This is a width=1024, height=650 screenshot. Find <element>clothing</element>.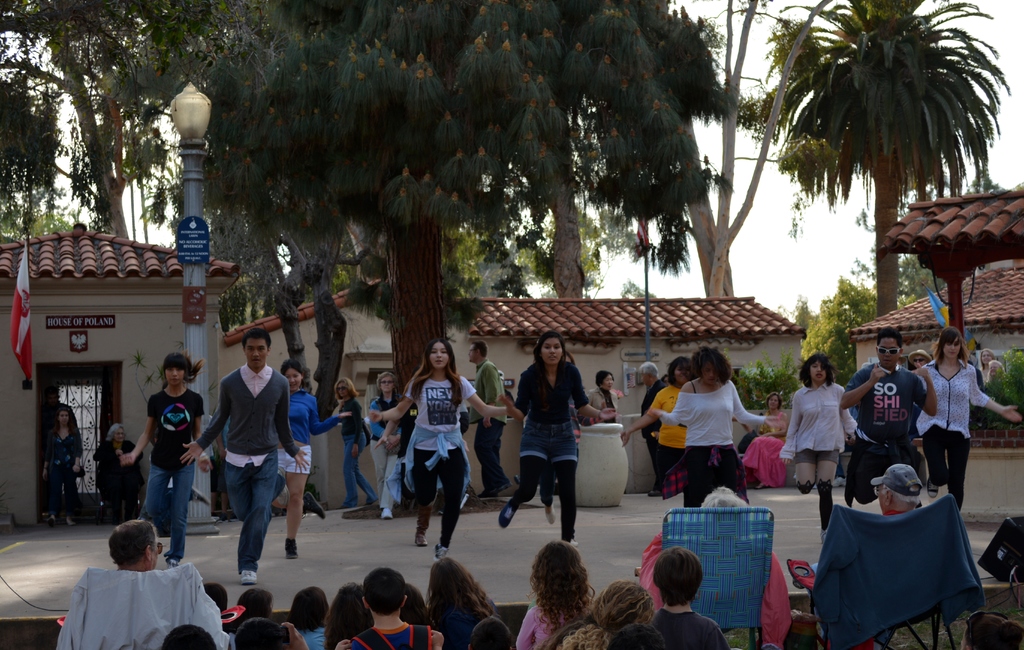
Bounding box: 340:393:376:503.
